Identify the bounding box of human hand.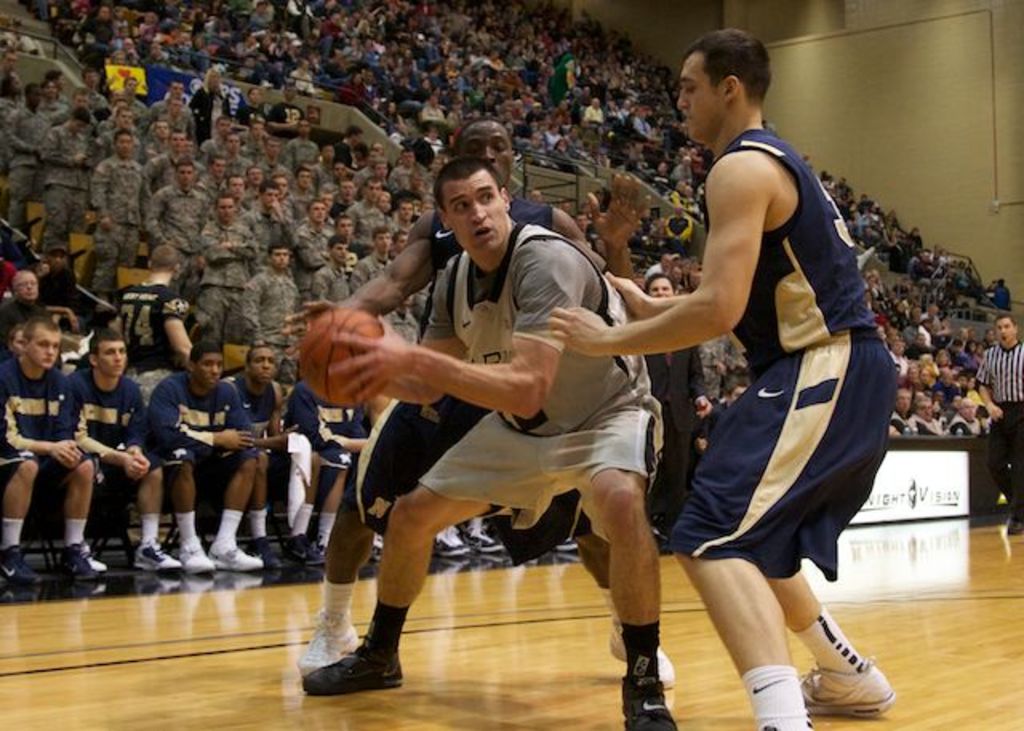
bbox=(586, 170, 653, 250).
